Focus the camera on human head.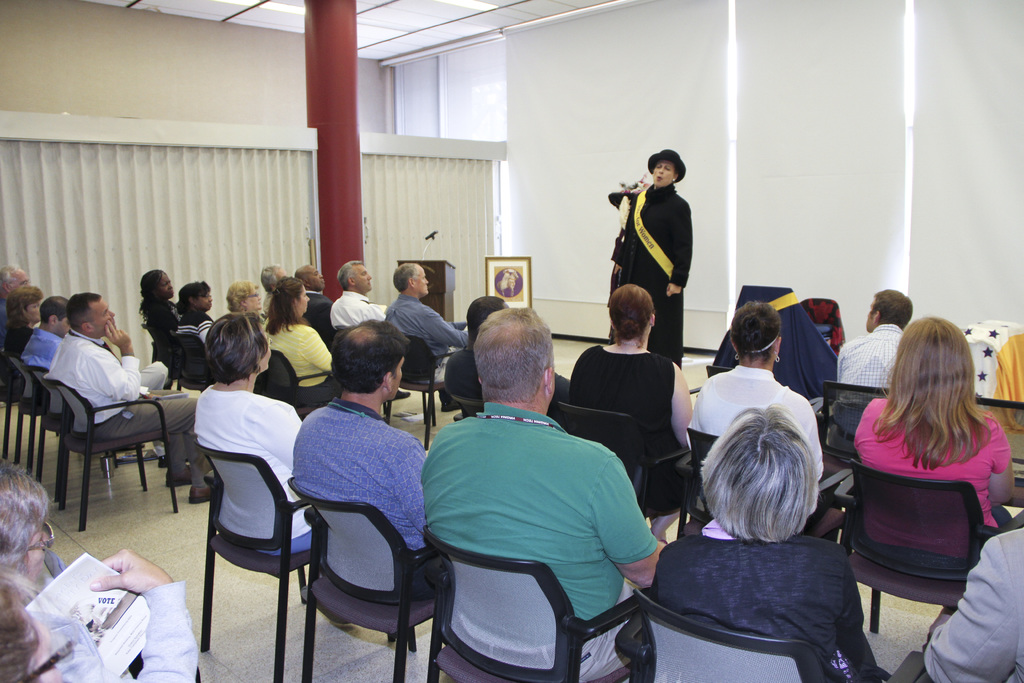
Focus region: x1=472, y1=304, x2=560, y2=409.
